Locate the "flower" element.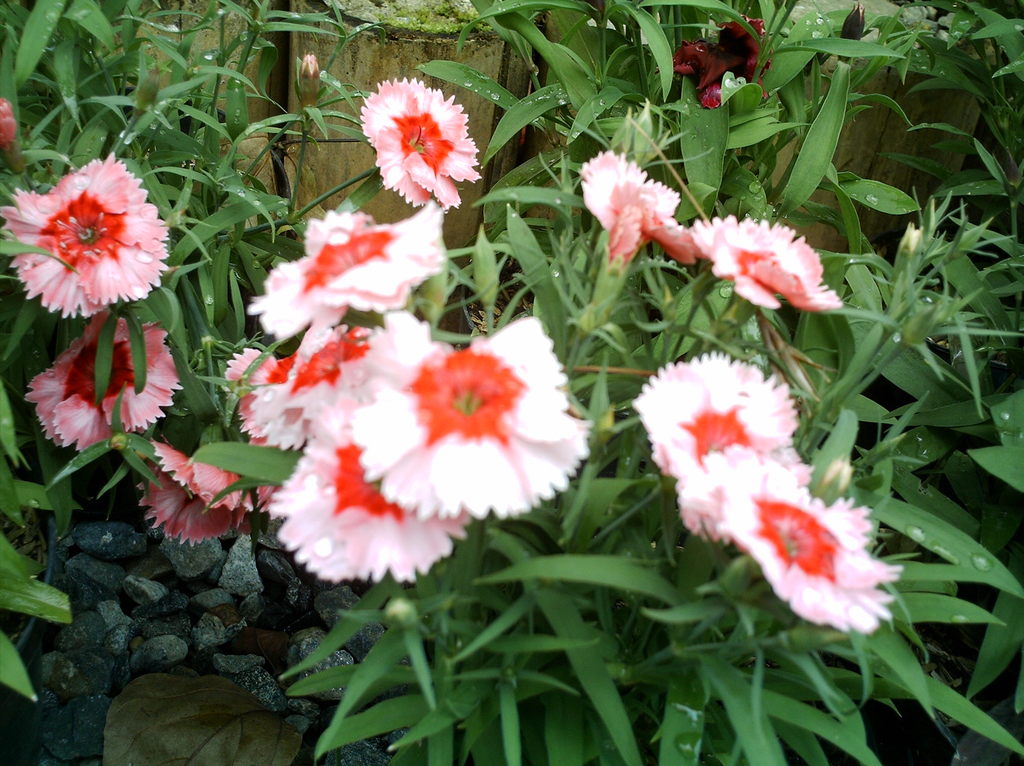
Element bbox: 348 314 589 517.
